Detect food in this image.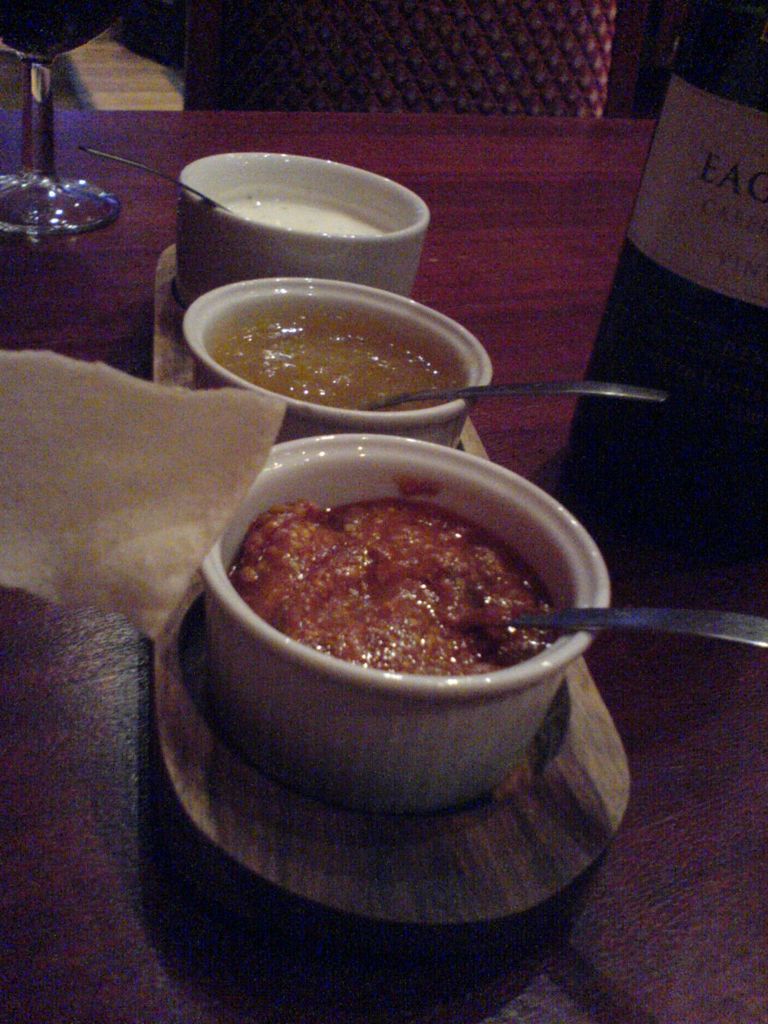
Detection: select_region(227, 465, 596, 691).
